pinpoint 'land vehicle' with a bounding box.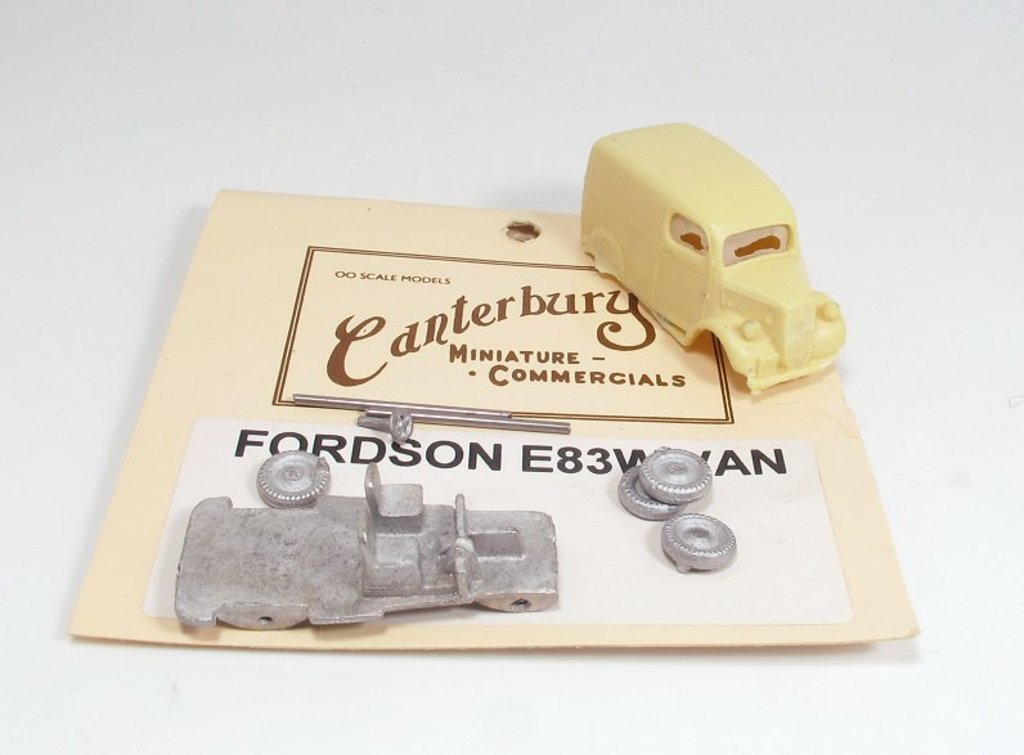
(556,114,853,412).
